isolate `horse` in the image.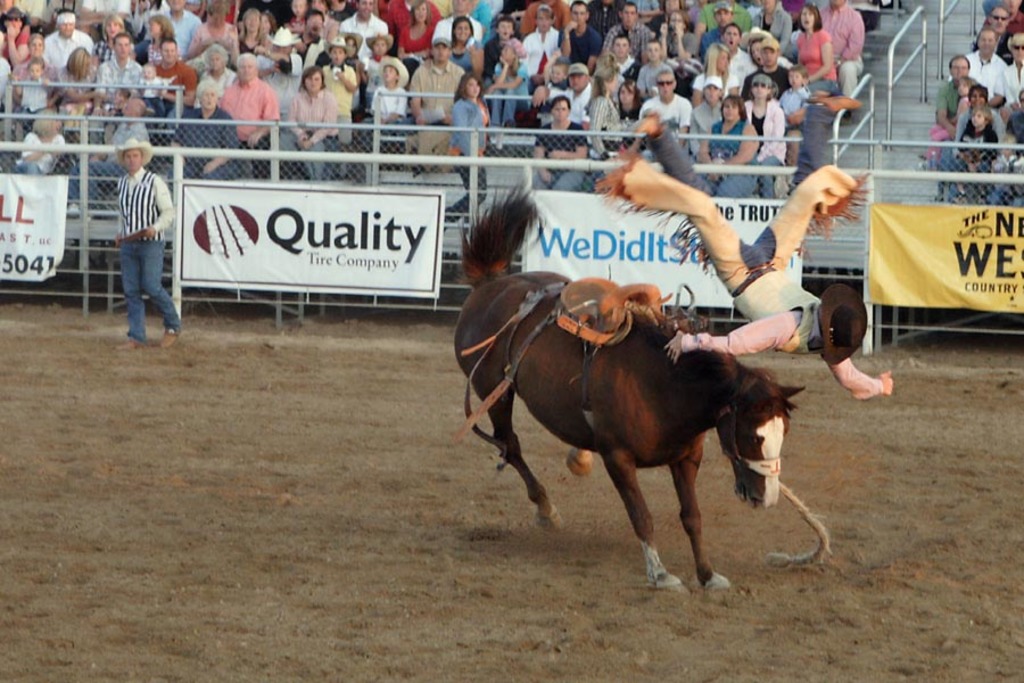
Isolated region: bbox=(451, 180, 808, 595).
